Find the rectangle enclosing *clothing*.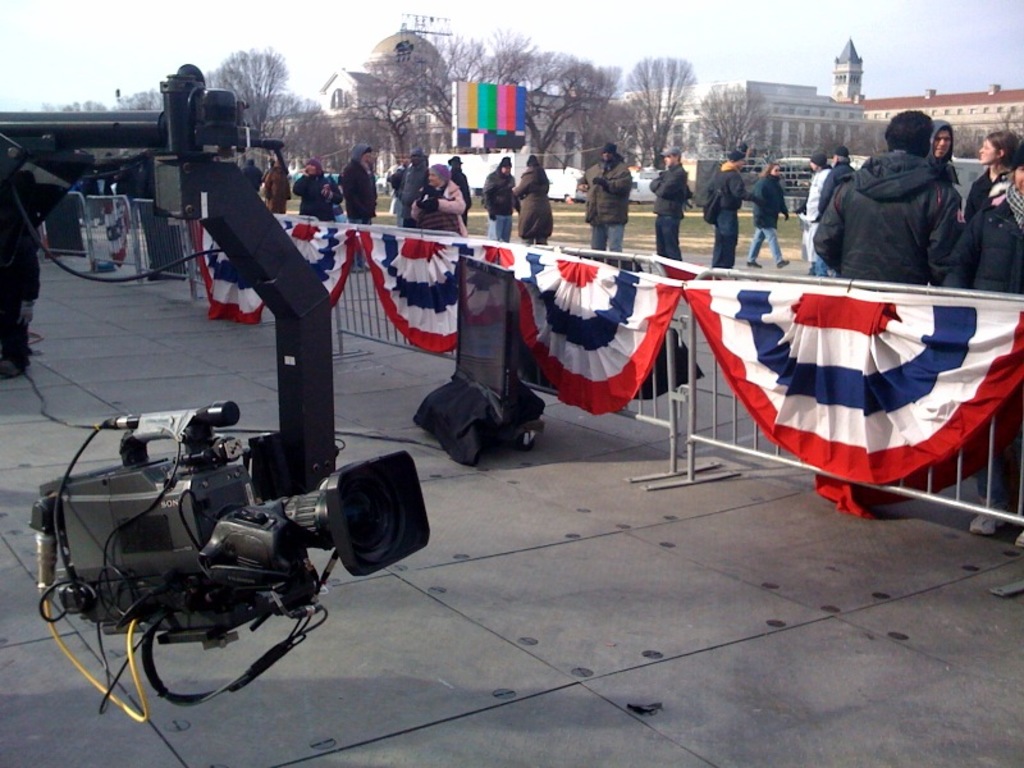
(338, 157, 378, 225).
